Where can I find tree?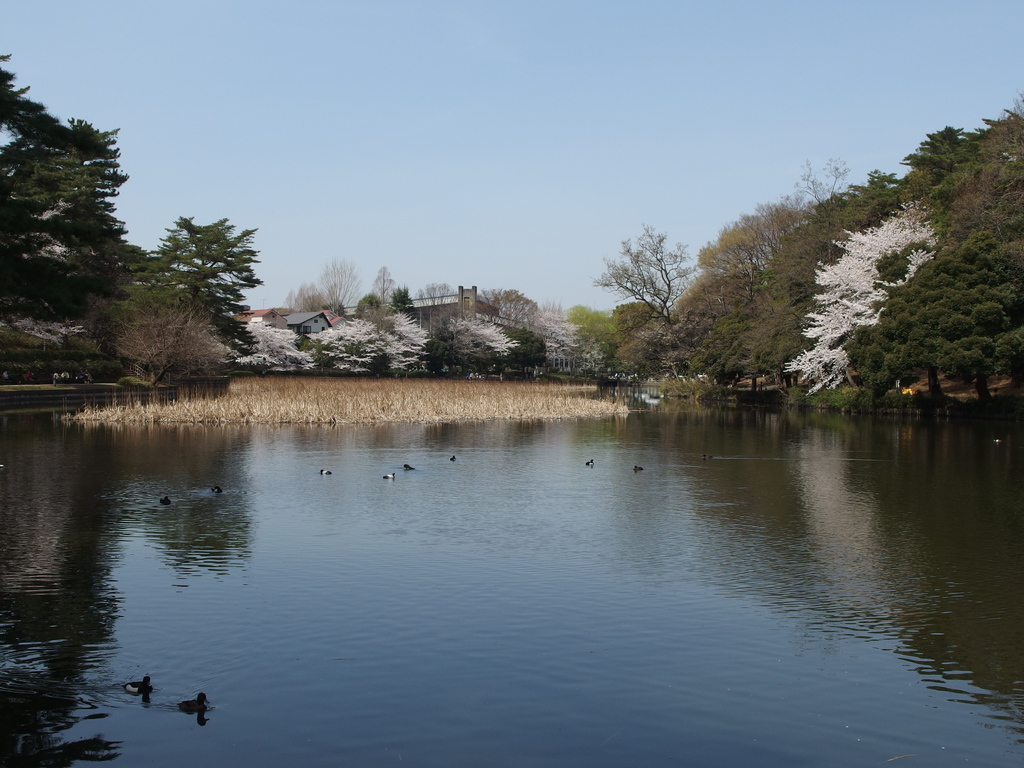
You can find it at box(670, 166, 845, 383).
